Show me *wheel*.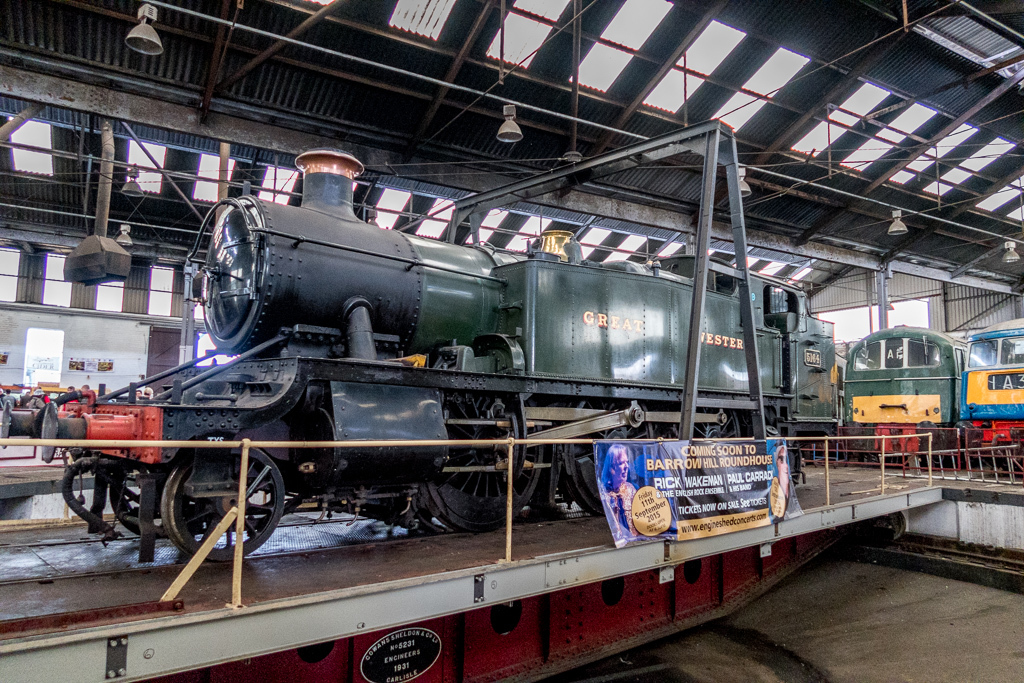
*wheel* is here: {"left": 161, "top": 439, "right": 286, "bottom": 560}.
